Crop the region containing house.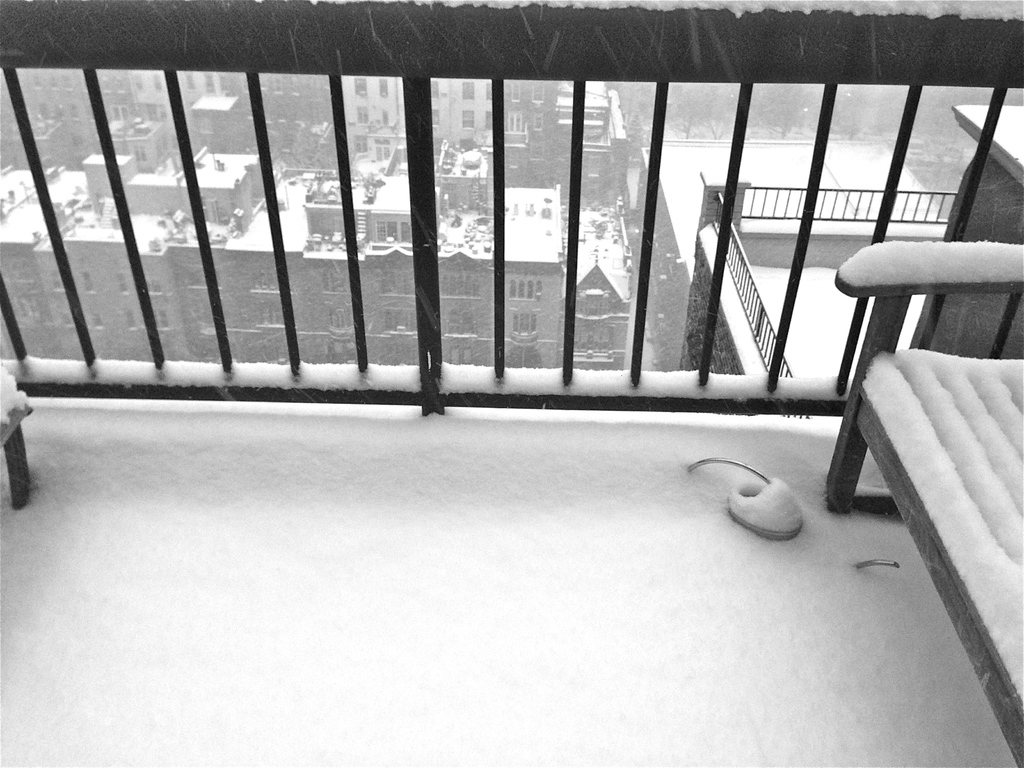
Crop region: (x1=440, y1=193, x2=495, y2=371).
